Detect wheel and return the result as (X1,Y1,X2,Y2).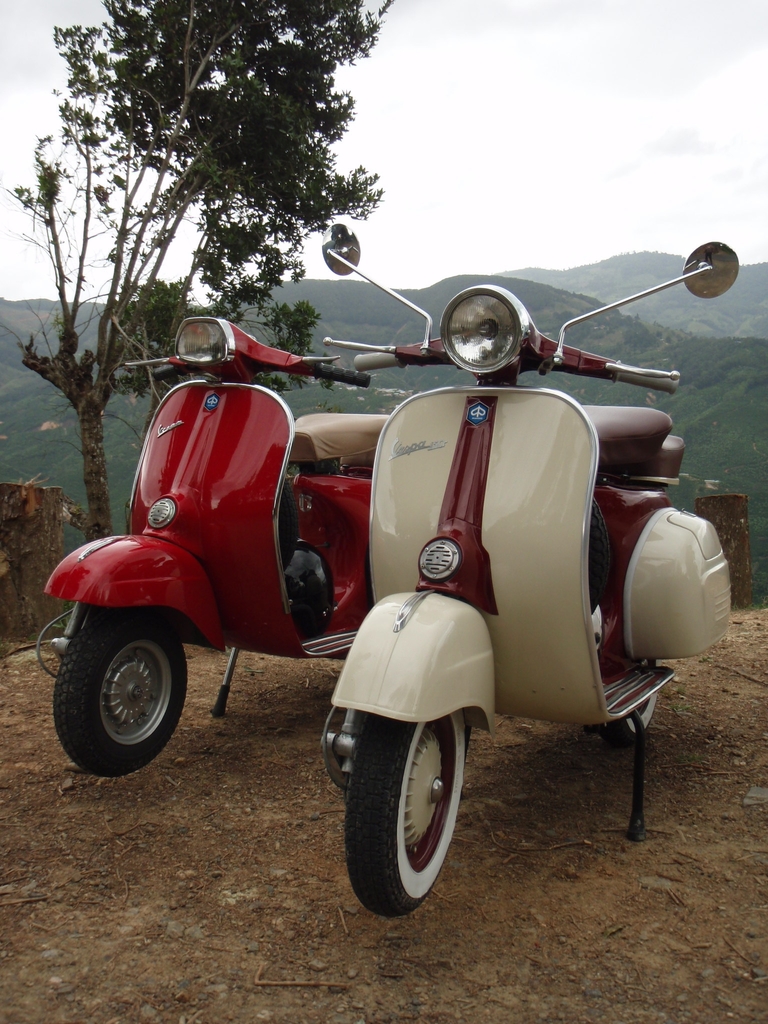
(348,702,486,902).
